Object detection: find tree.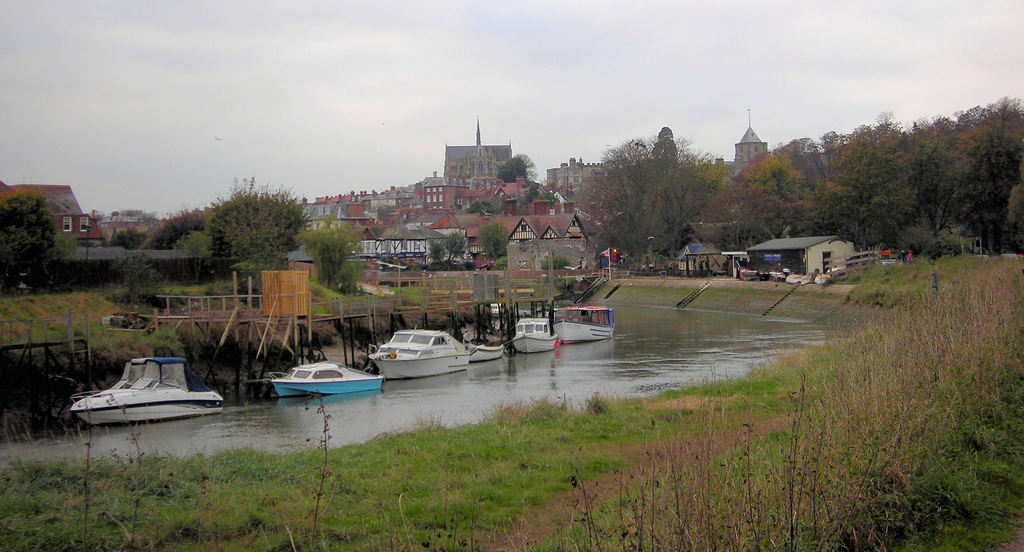
bbox(207, 185, 307, 310).
